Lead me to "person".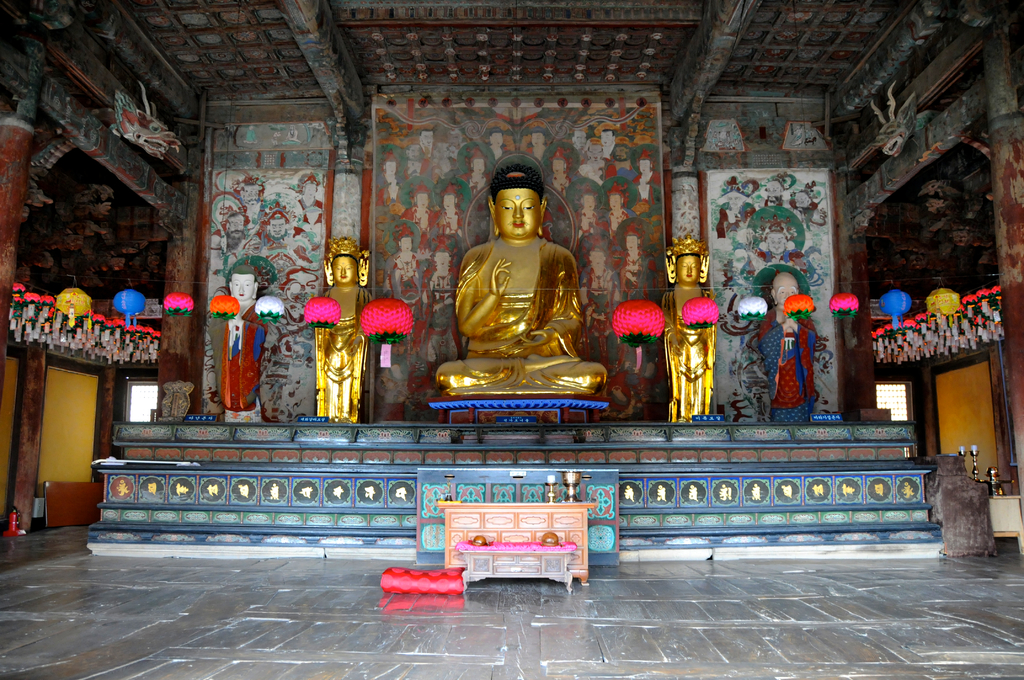
Lead to l=211, t=209, r=253, b=270.
